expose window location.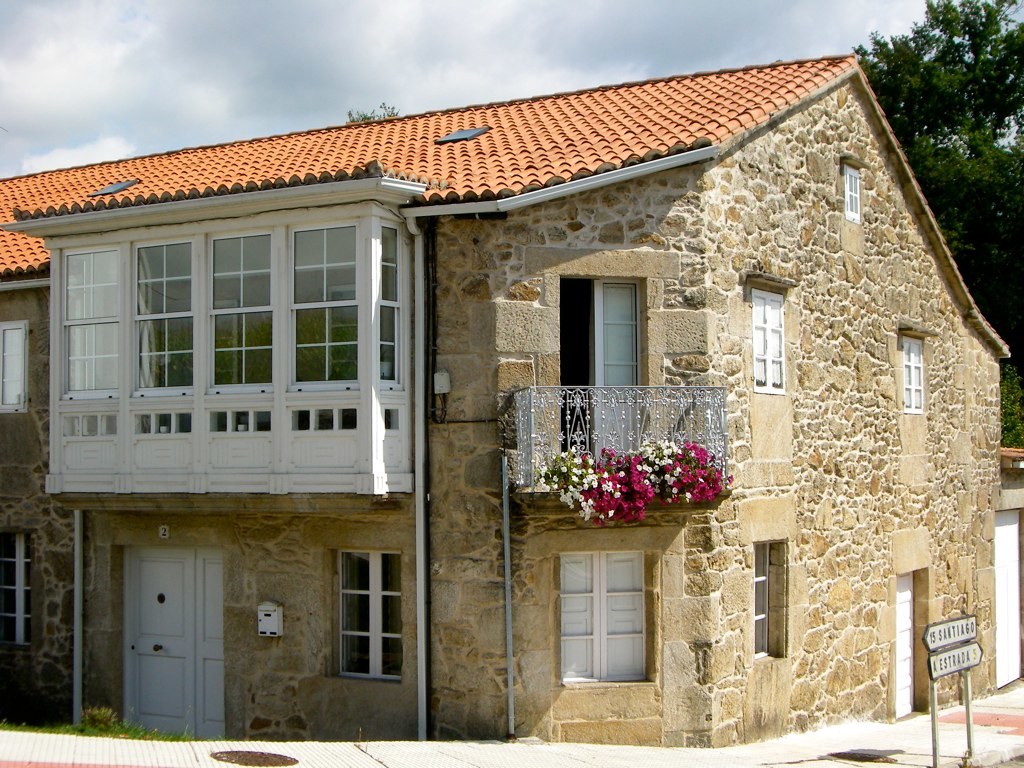
Exposed at 756, 543, 791, 659.
